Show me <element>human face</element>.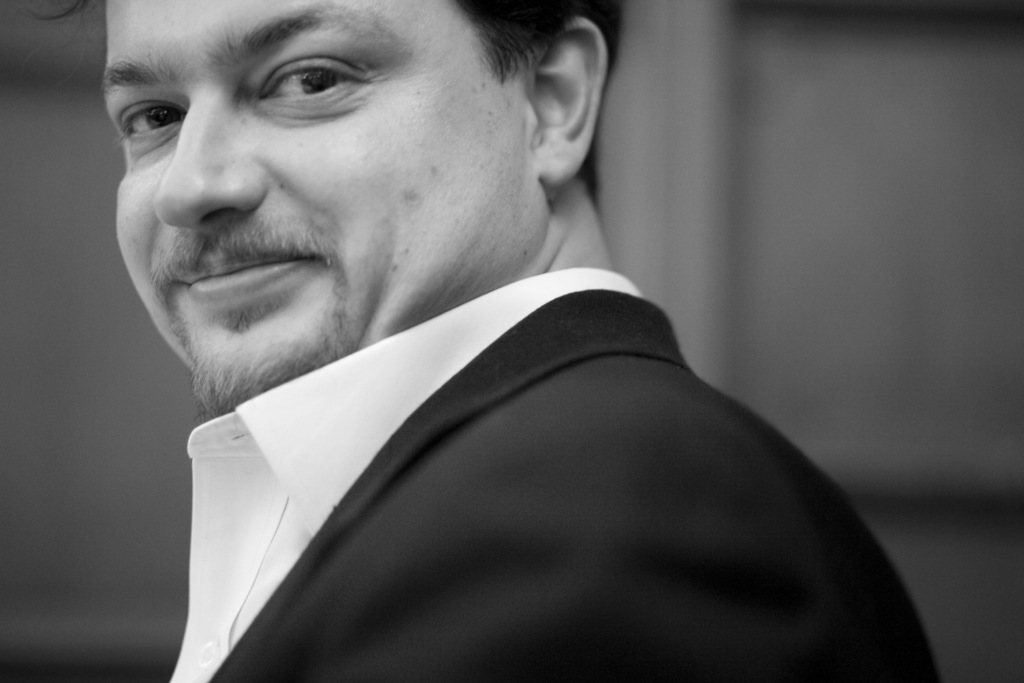
<element>human face</element> is here: (106,0,545,416).
